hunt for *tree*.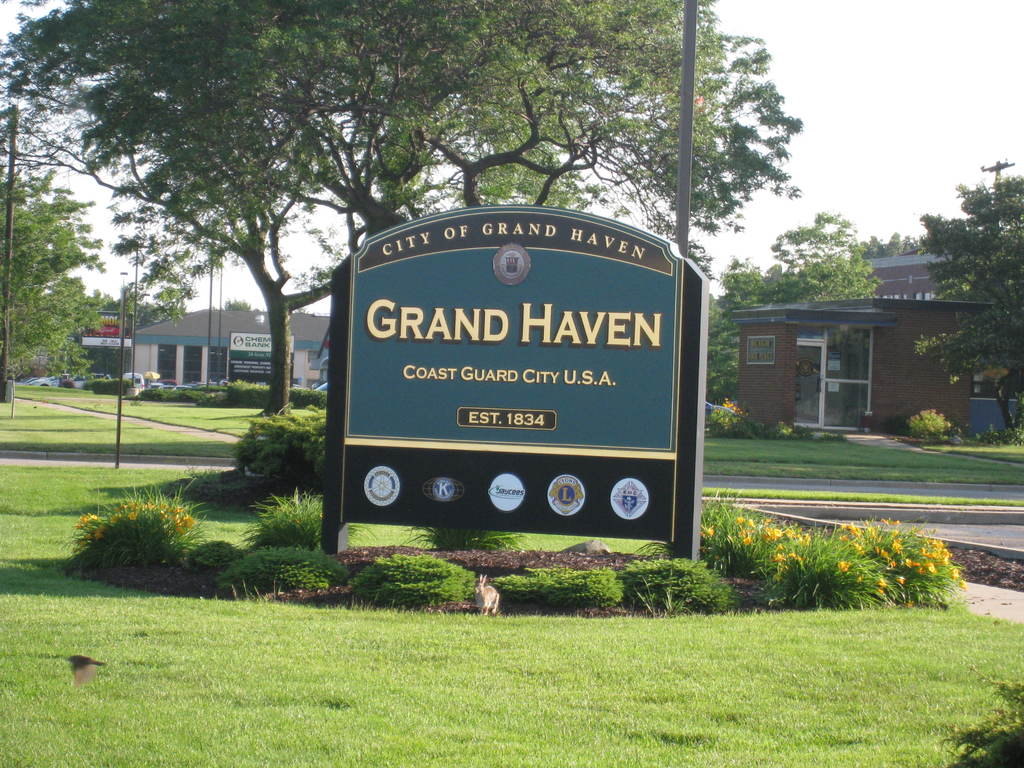
Hunted down at <region>913, 178, 1023, 435</region>.
